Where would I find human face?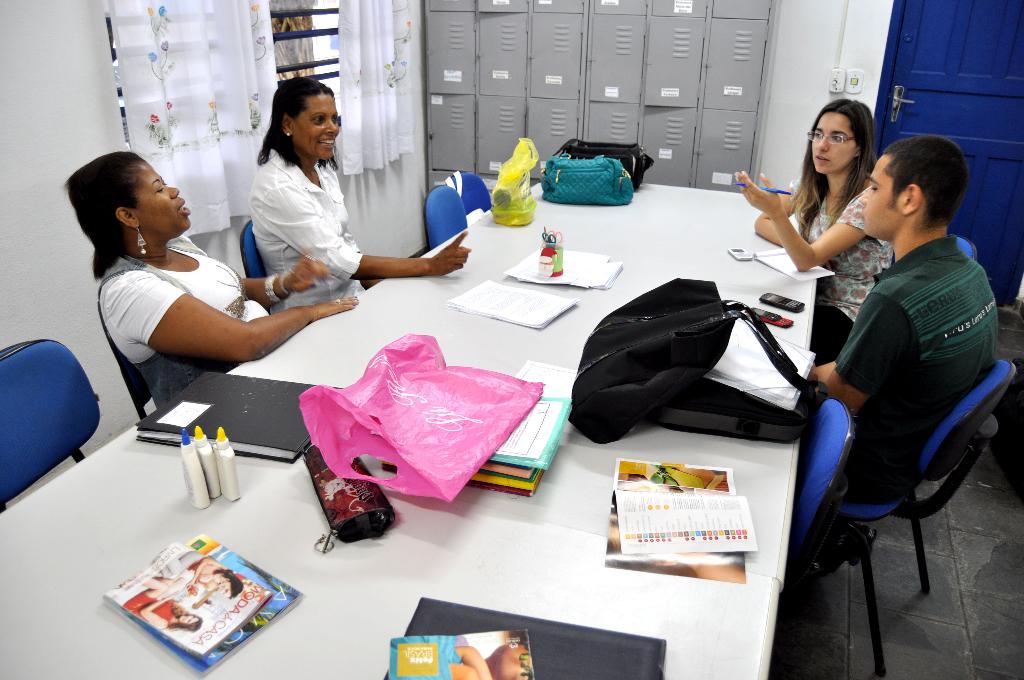
At [x1=861, y1=156, x2=902, y2=239].
